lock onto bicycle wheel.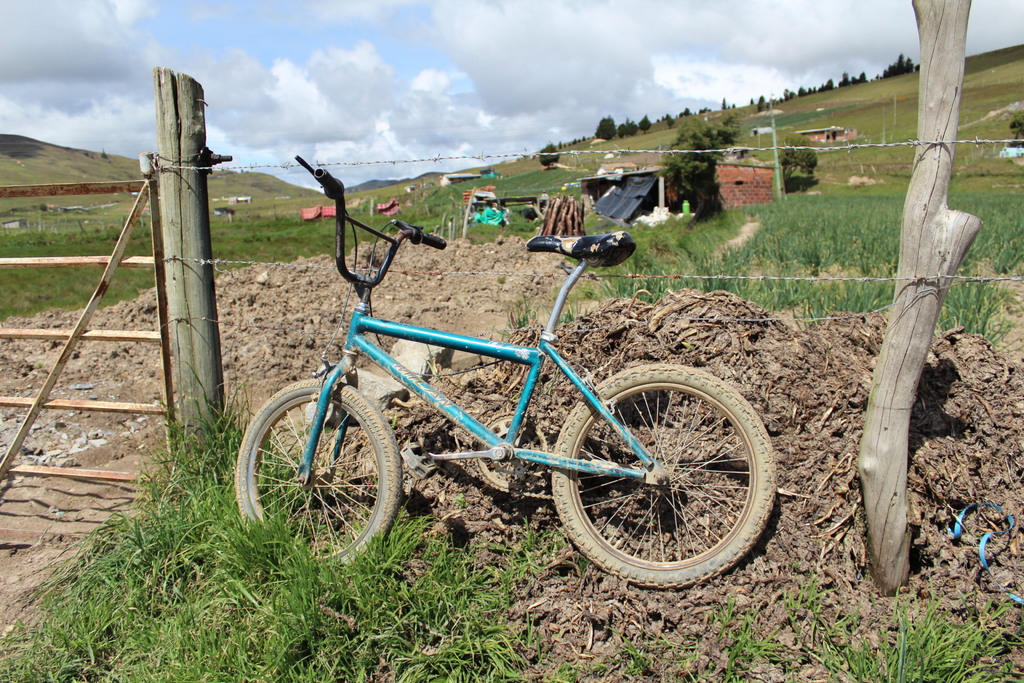
Locked: <region>547, 357, 783, 586</region>.
